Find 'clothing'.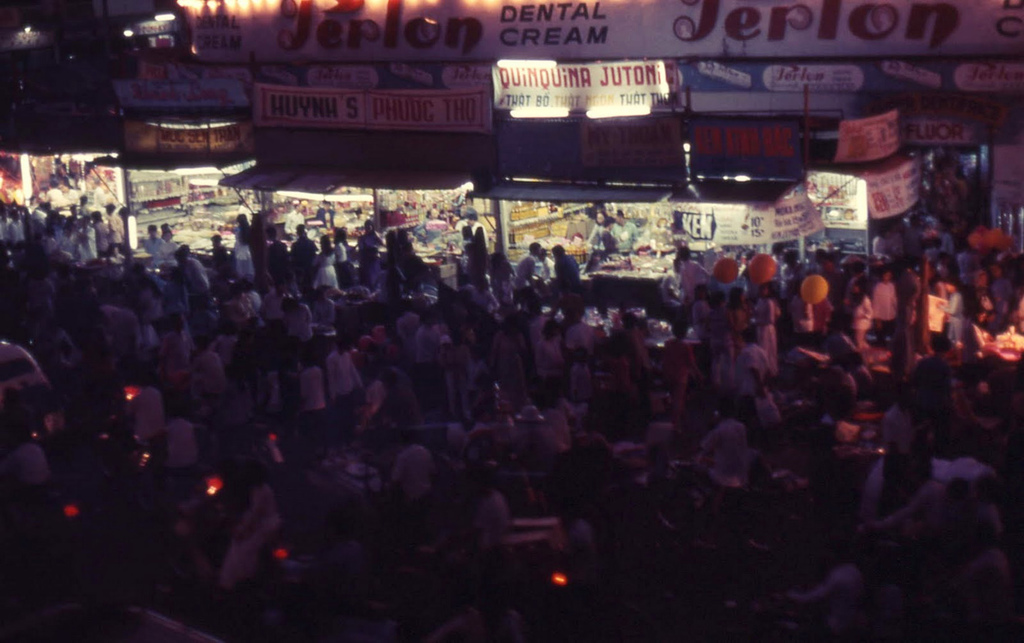
{"left": 167, "top": 415, "right": 192, "bottom": 472}.
